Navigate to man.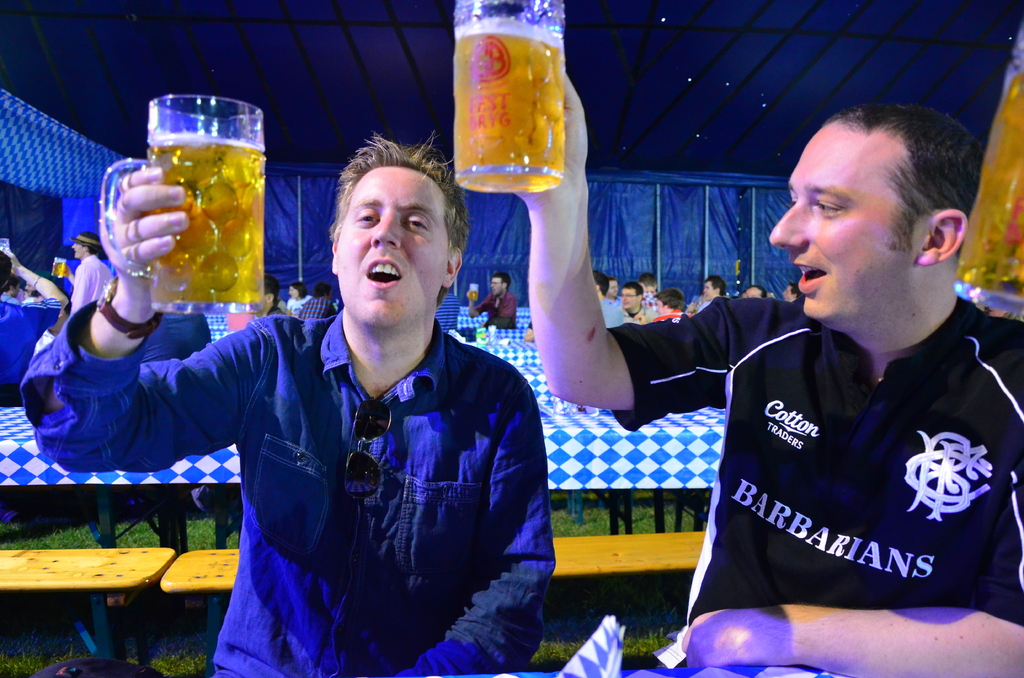
Navigation target: <bbox>507, 65, 1023, 677</bbox>.
